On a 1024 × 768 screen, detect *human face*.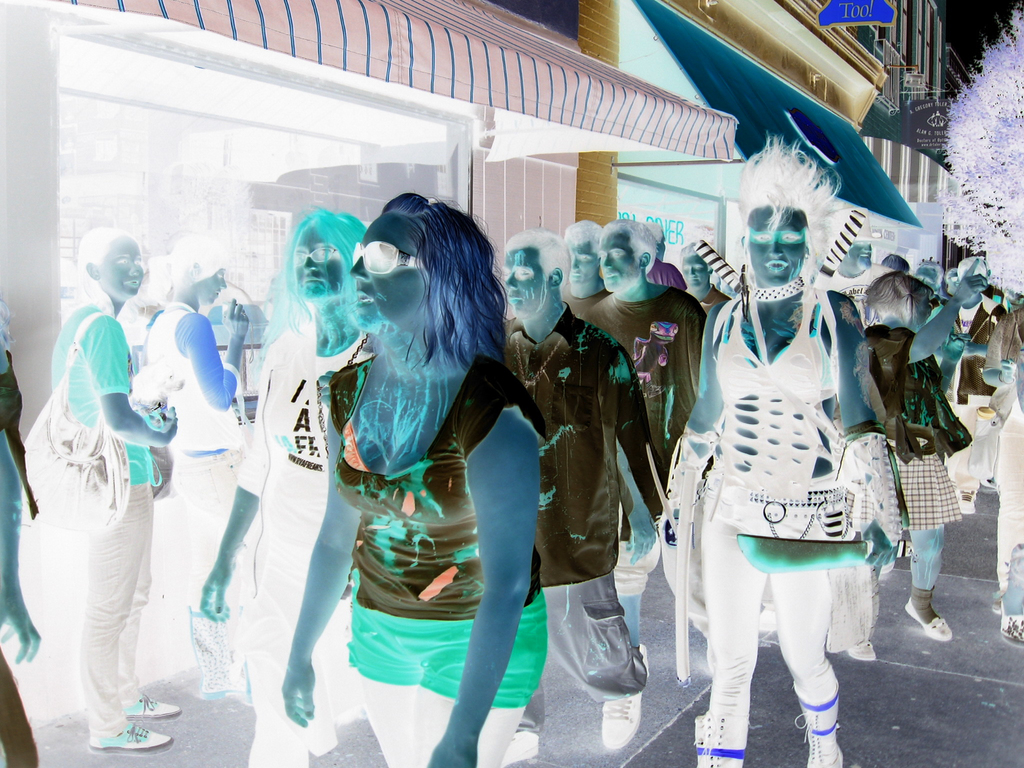
(682,253,708,291).
